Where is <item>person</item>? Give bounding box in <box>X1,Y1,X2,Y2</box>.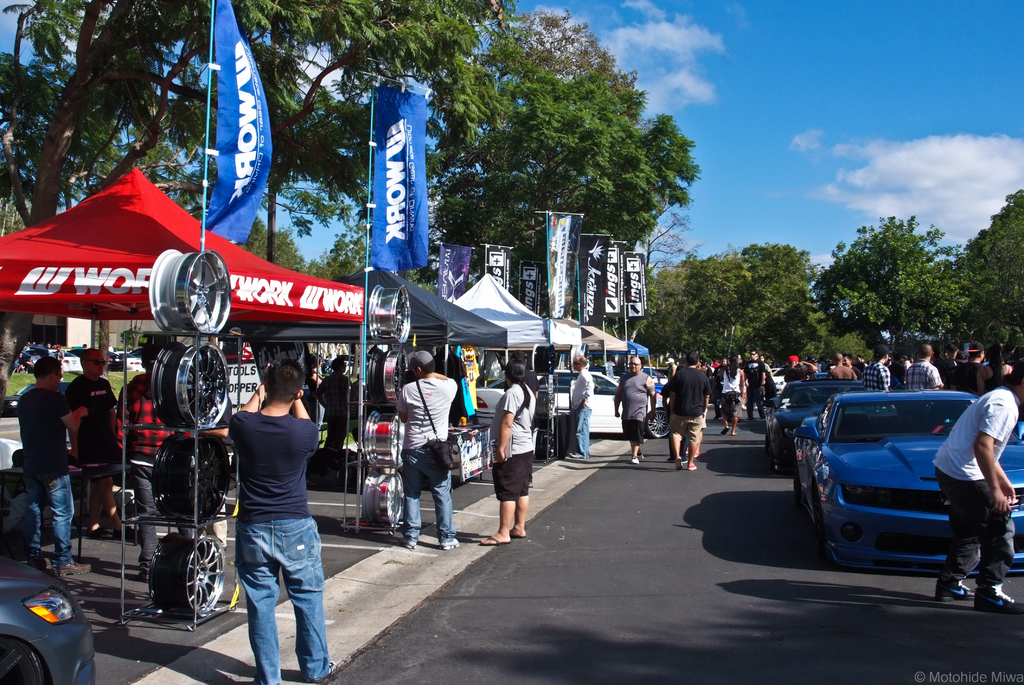
<box>13,354,92,575</box>.
